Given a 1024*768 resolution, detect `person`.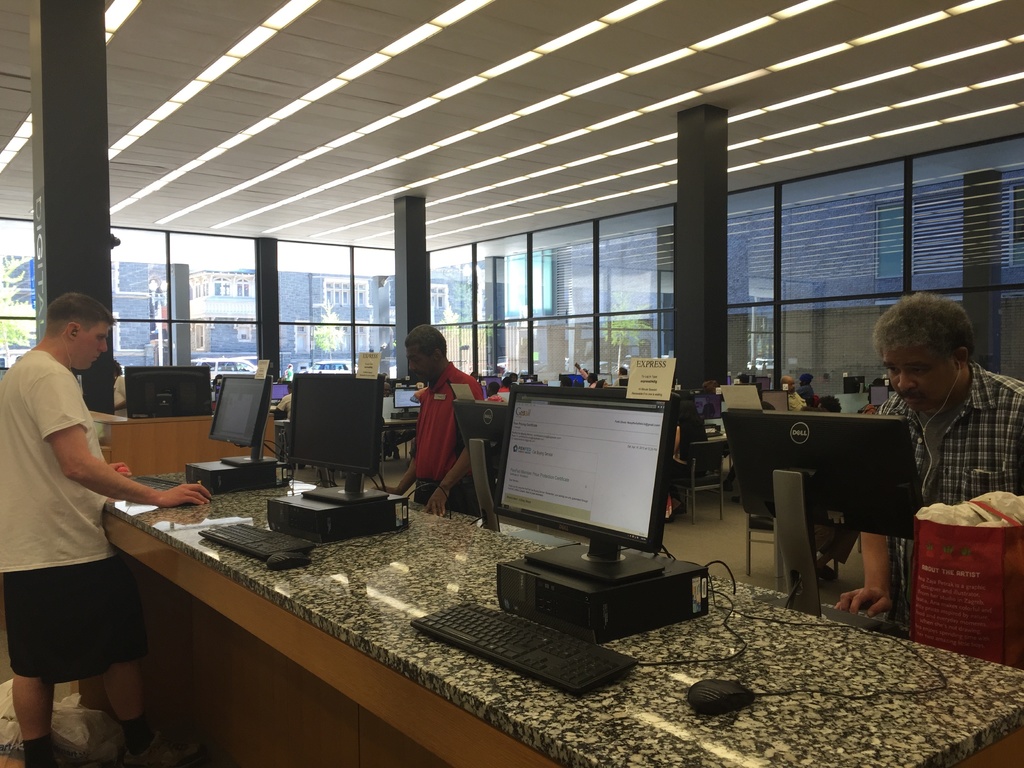
box=[111, 358, 131, 418].
